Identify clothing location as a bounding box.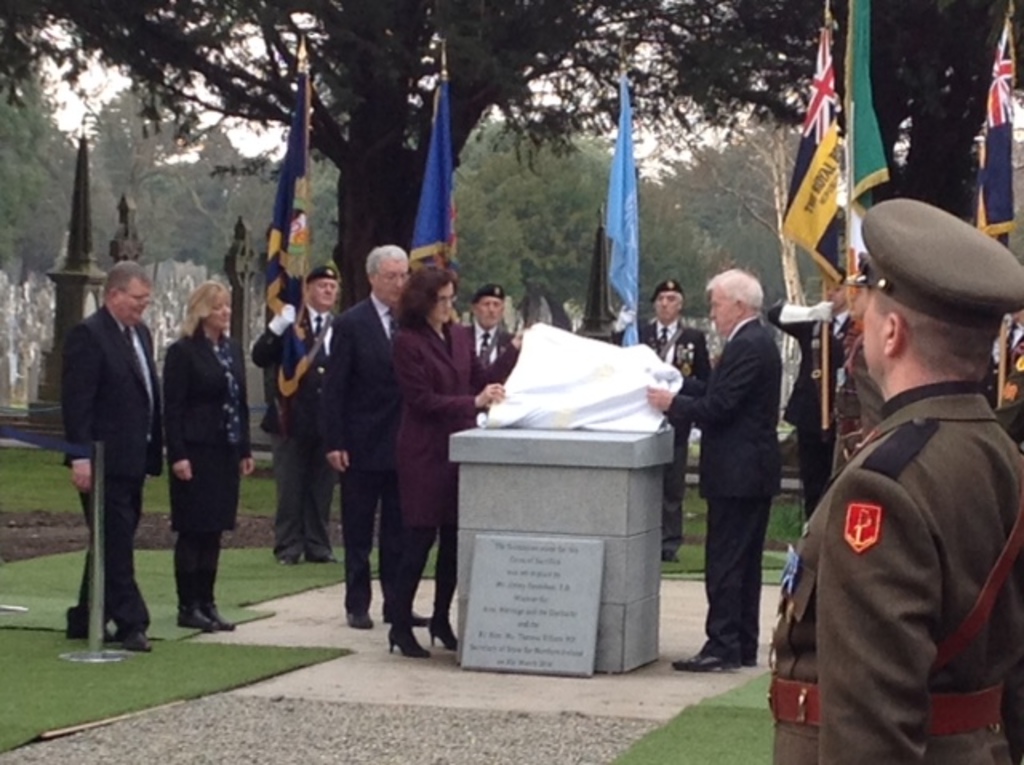
x1=776 y1=314 x2=846 y2=525.
